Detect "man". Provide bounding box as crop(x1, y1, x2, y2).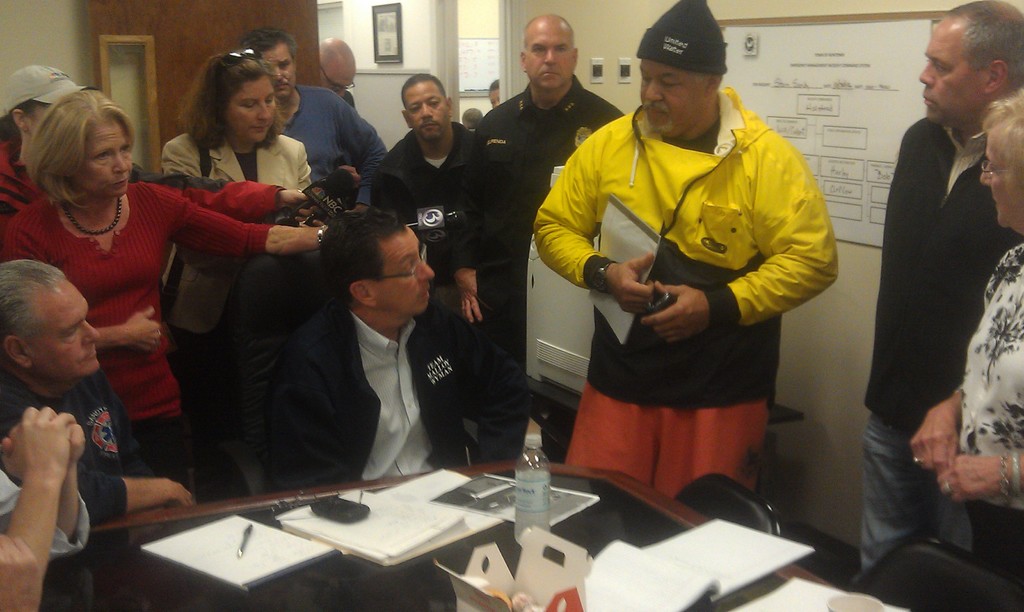
crop(0, 264, 199, 523).
